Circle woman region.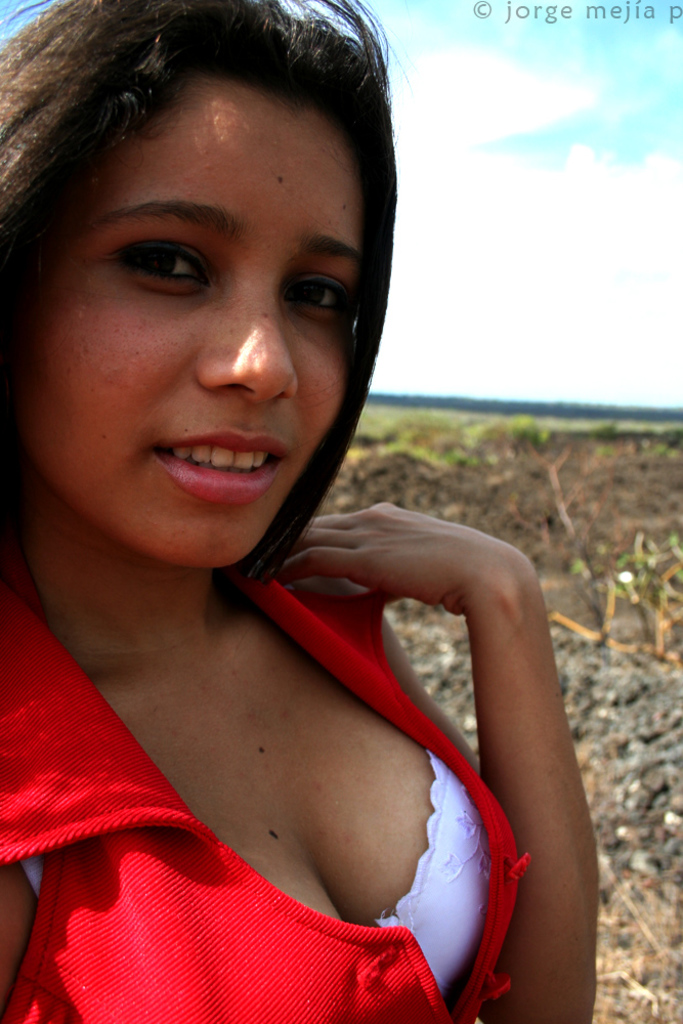
Region: bbox=[0, 16, 574, 997].
